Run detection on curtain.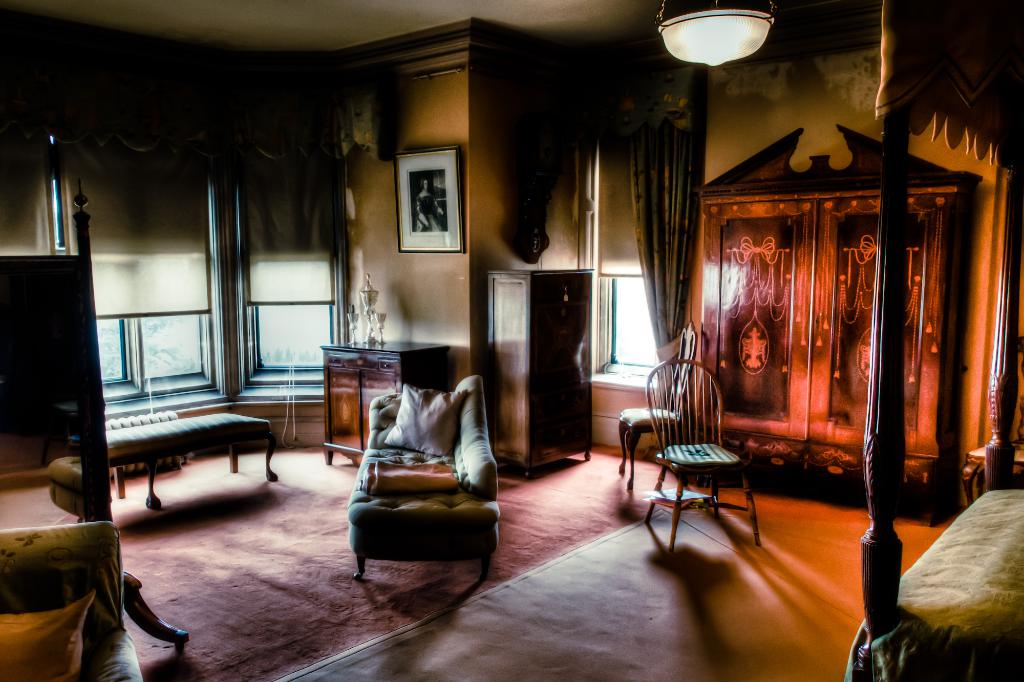
Result: locate(625, 65, 715, 369).
